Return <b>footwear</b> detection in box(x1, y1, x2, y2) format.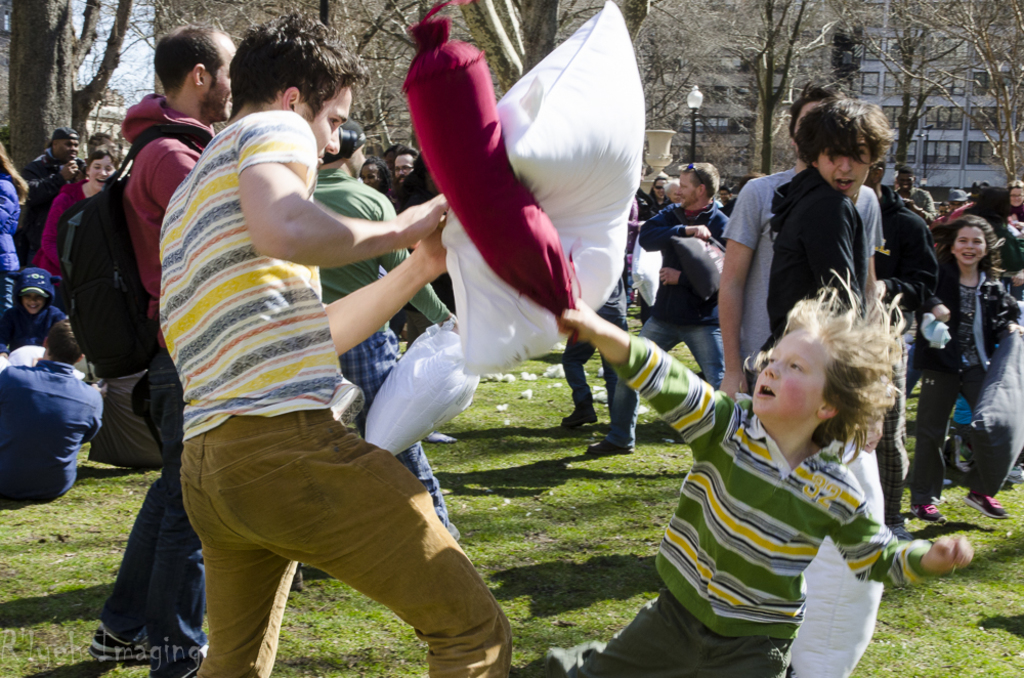
box(87, 625, 154, 660).
